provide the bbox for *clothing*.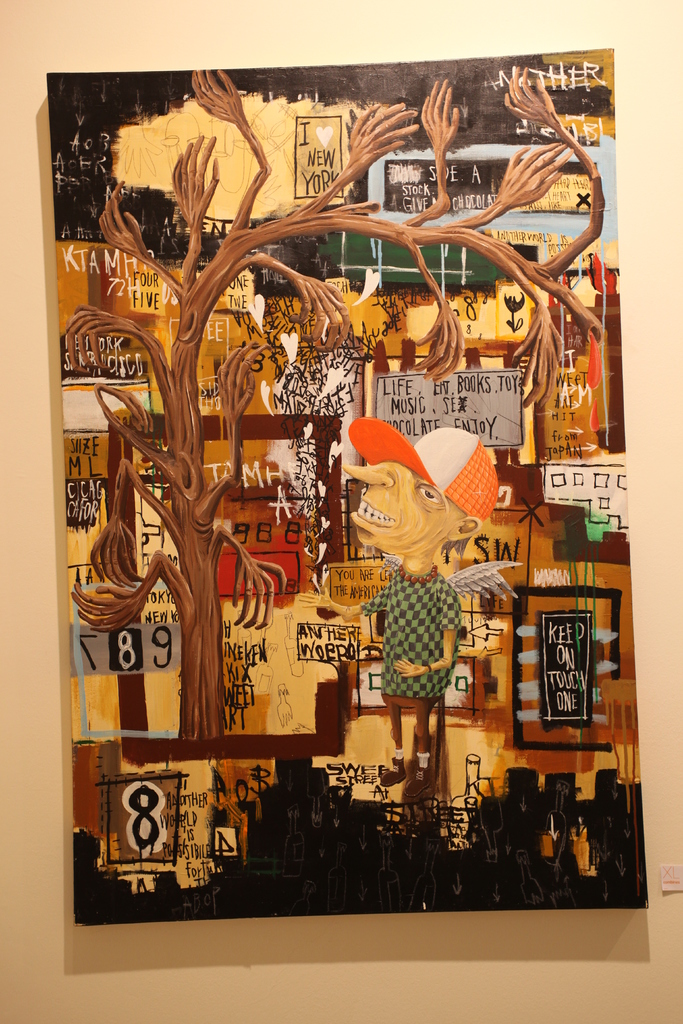
bbox=[361, 552, 462, 758].
